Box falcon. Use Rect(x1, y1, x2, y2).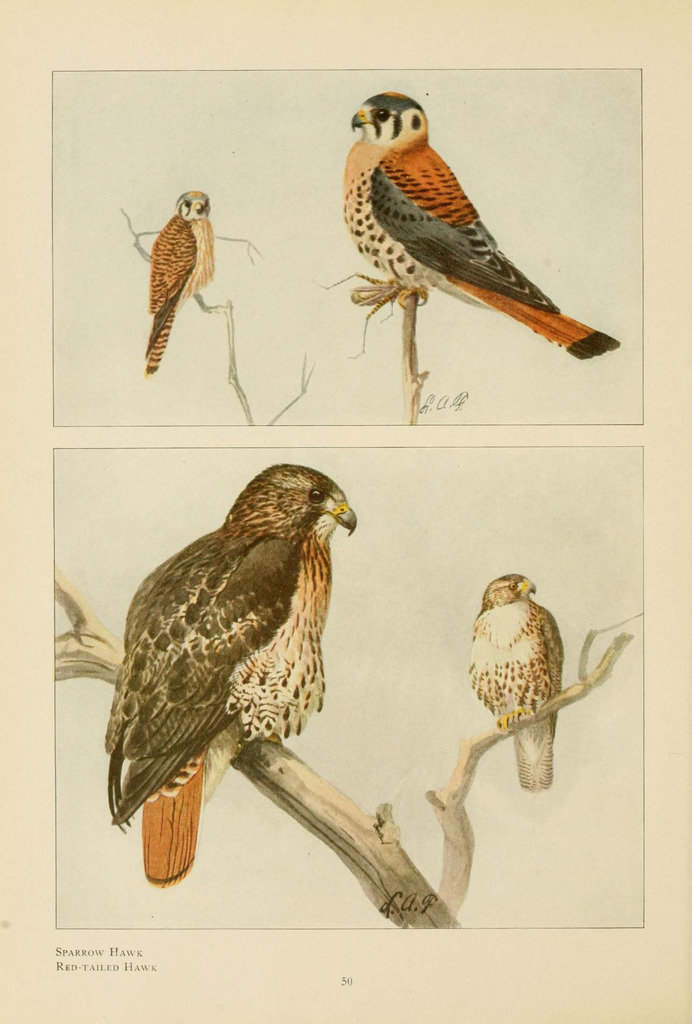
Rect(101, 457, 358, 886).
